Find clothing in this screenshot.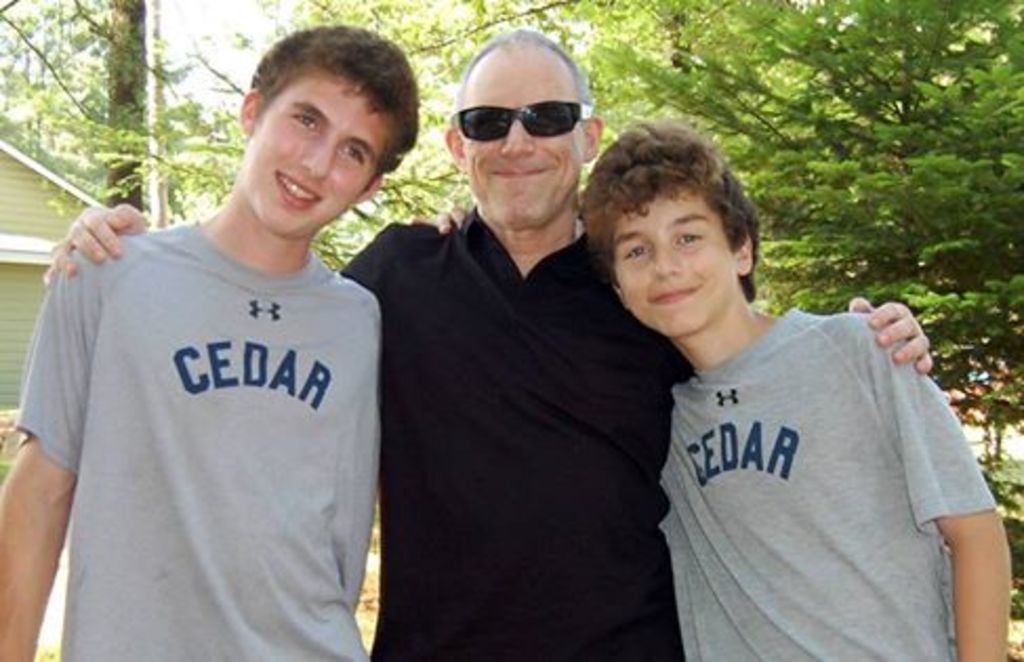
The bounding box for clothing is select_region(341, 212, 679, 660).
